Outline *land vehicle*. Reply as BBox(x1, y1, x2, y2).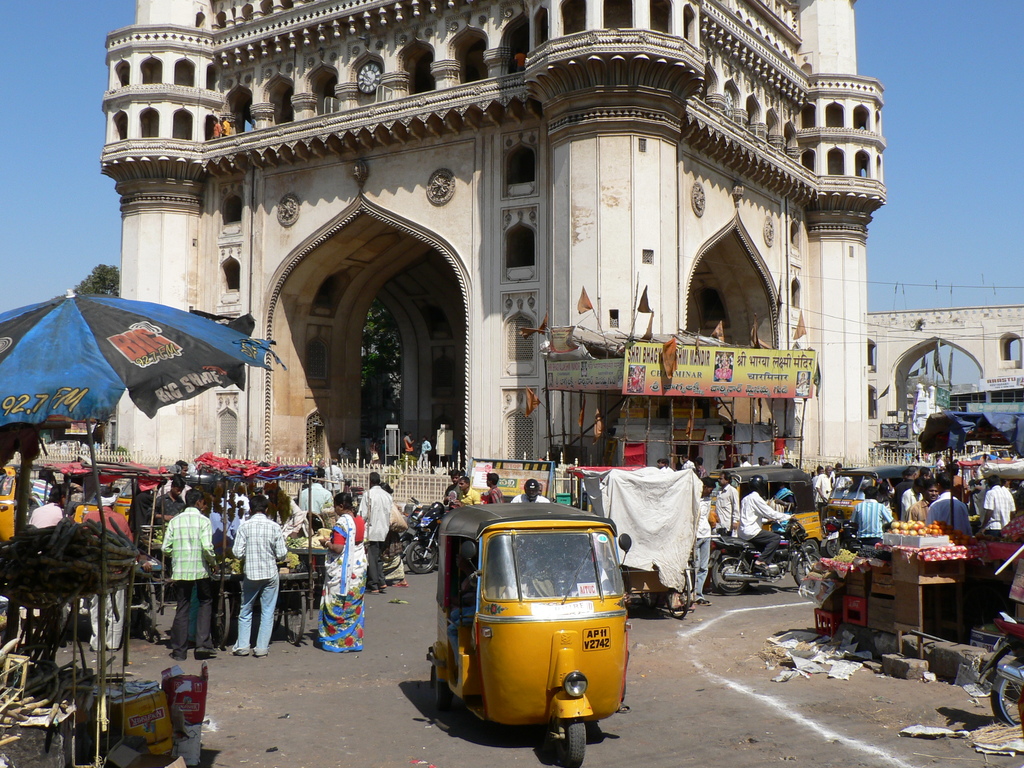
BBox(824, 461, 932, 520).
